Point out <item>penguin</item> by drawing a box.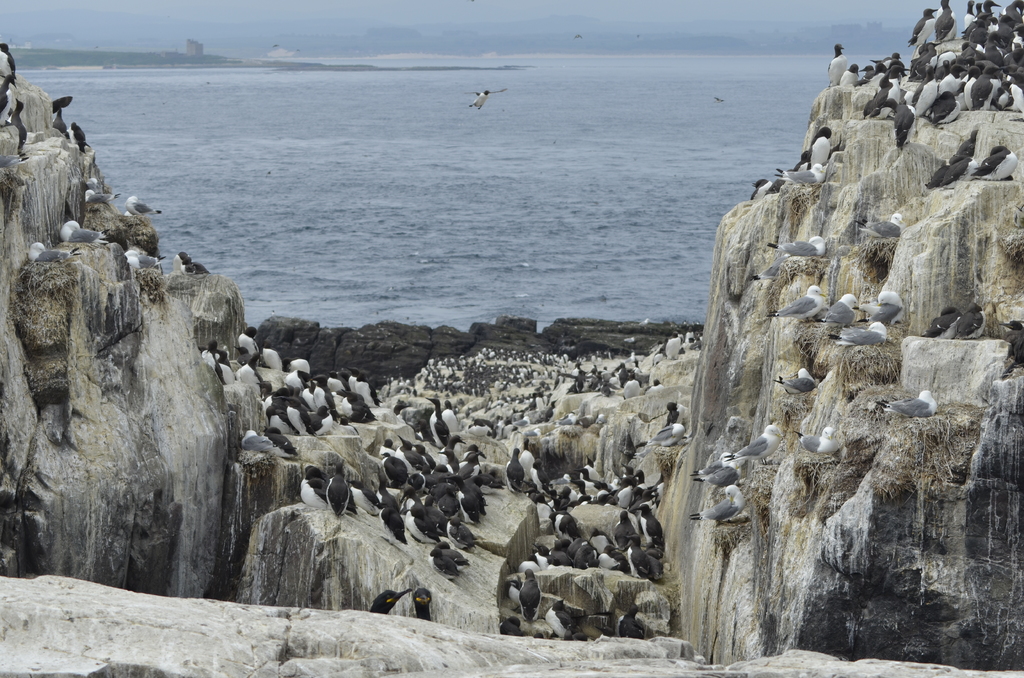
[198, 334, 216, 369].
